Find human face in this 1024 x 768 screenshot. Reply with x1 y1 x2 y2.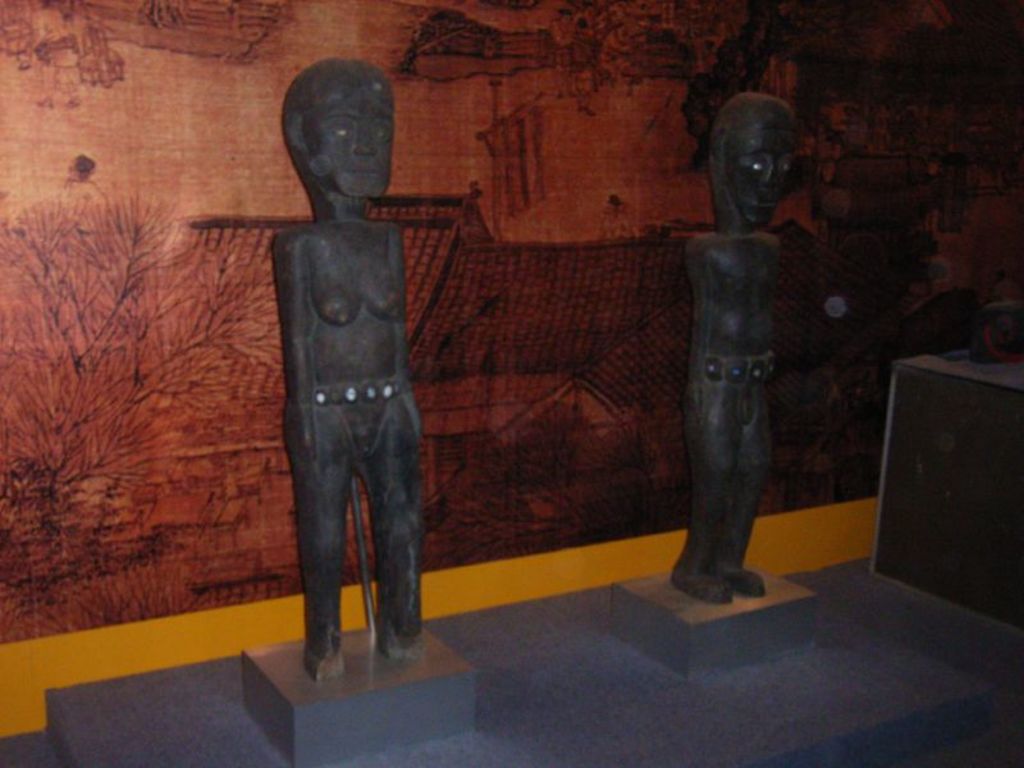
718 122 797 227.
